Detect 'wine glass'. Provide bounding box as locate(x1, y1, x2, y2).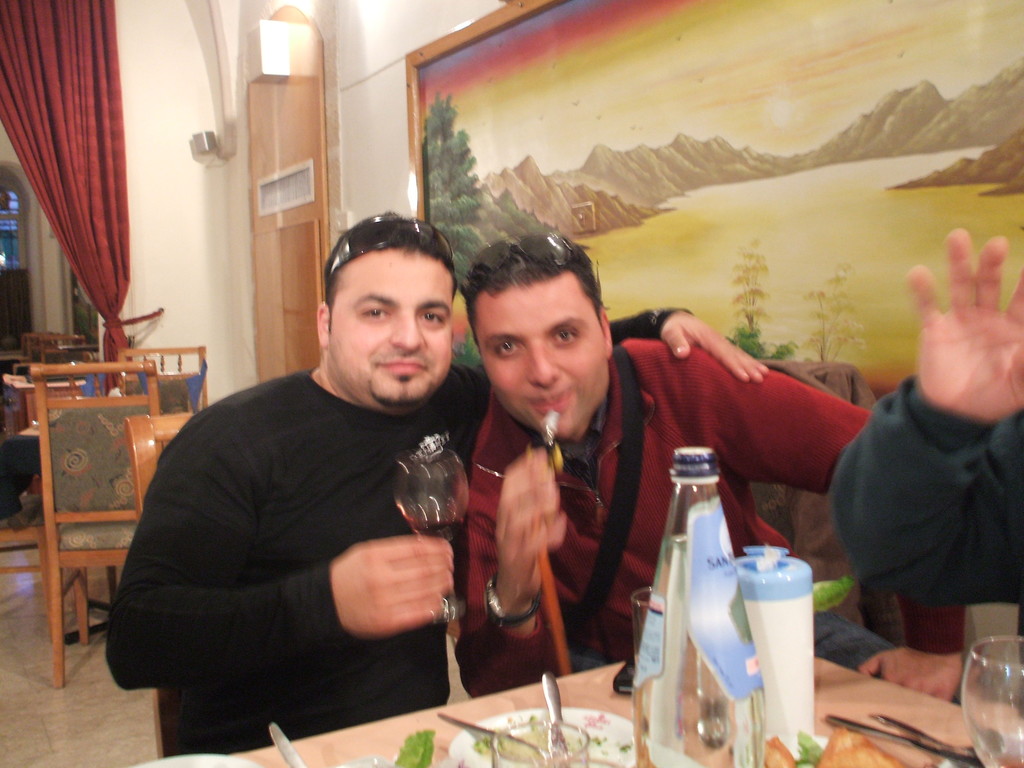
locate(396, 445, 474, 621).
